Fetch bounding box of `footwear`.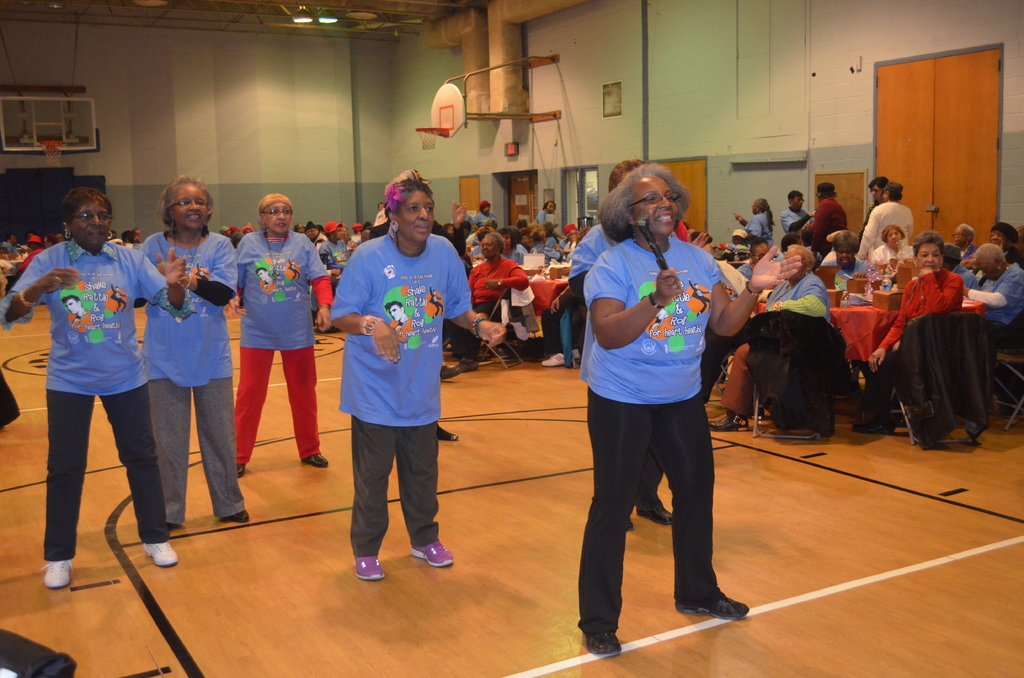
Bbox: <bbox>462, 359, 479, 371</bbox>.
